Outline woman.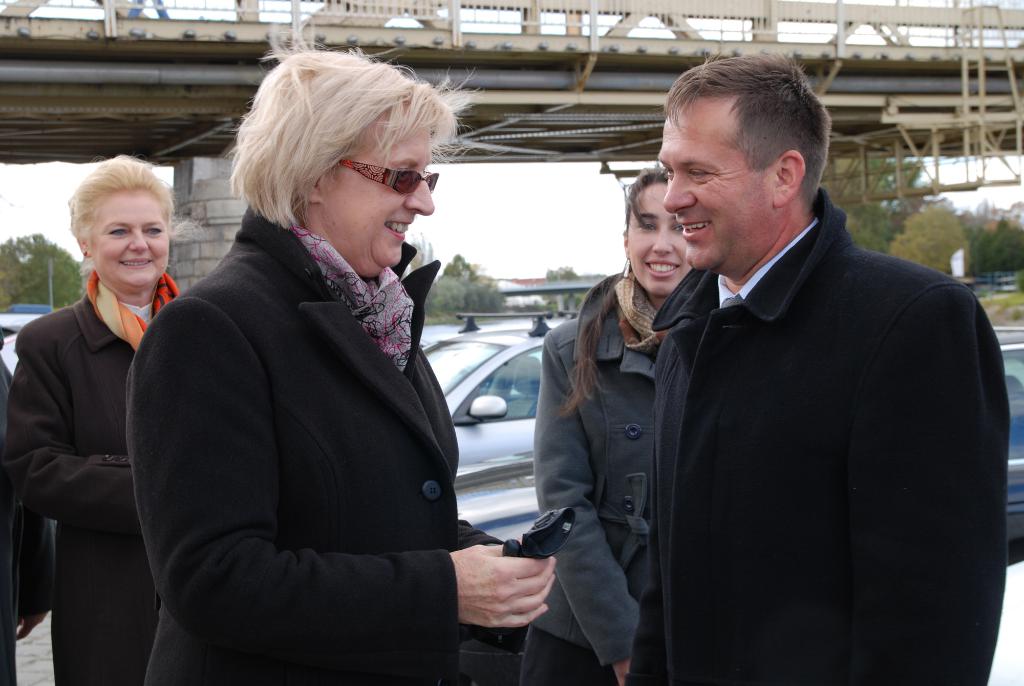
Outline: locate(518, 165, 684, 685).
